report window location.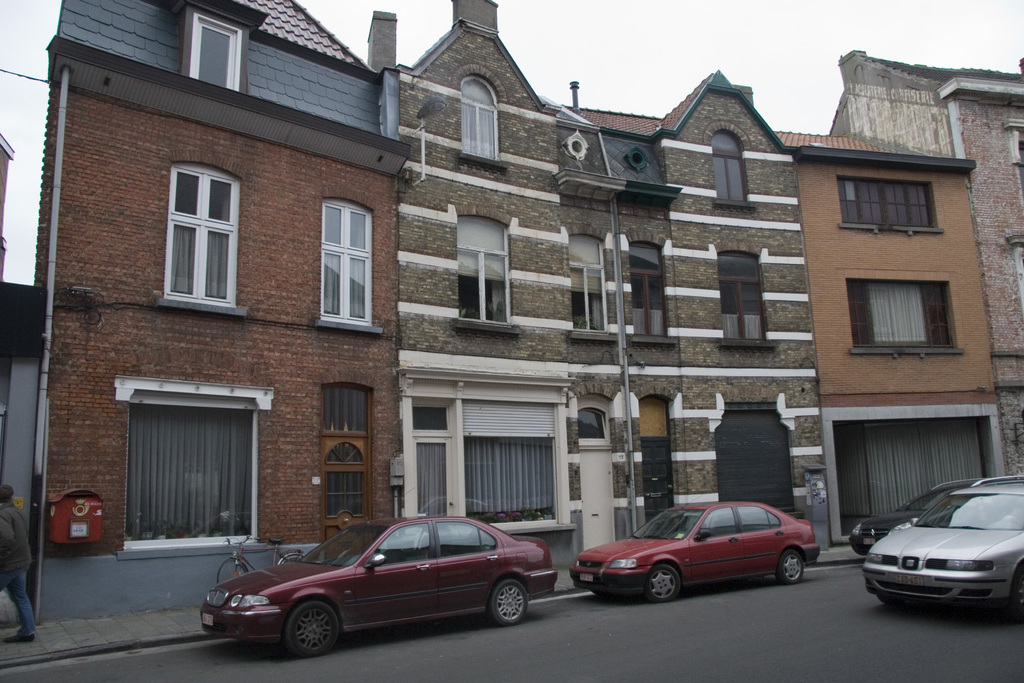
Report: Rect(838, 272, 968, 362).
